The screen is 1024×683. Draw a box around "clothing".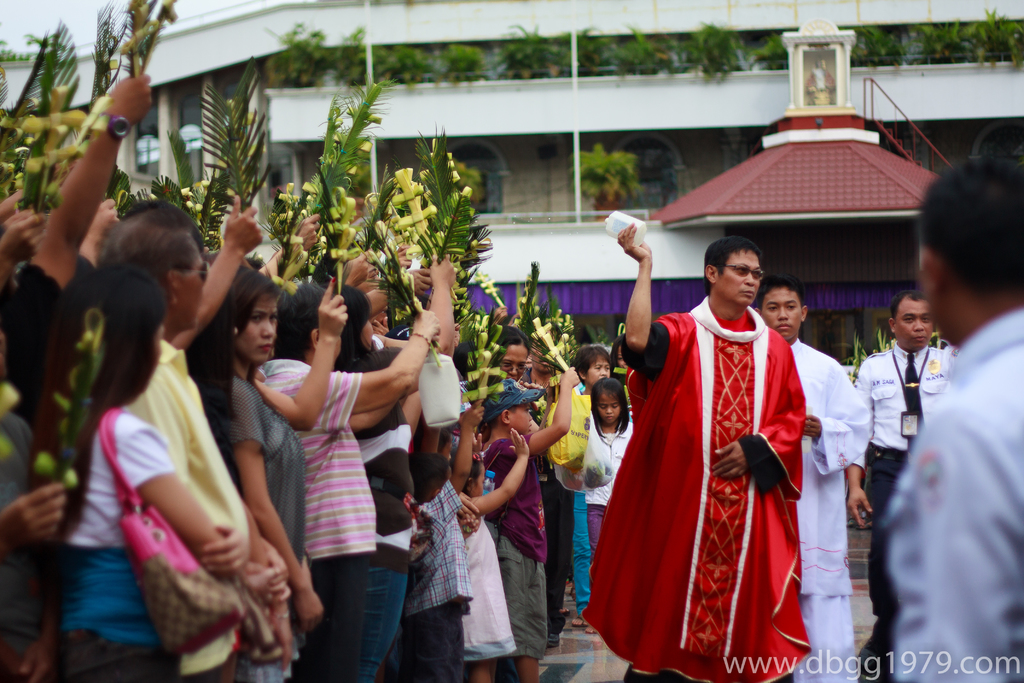
[272, 356, 376, 552].
